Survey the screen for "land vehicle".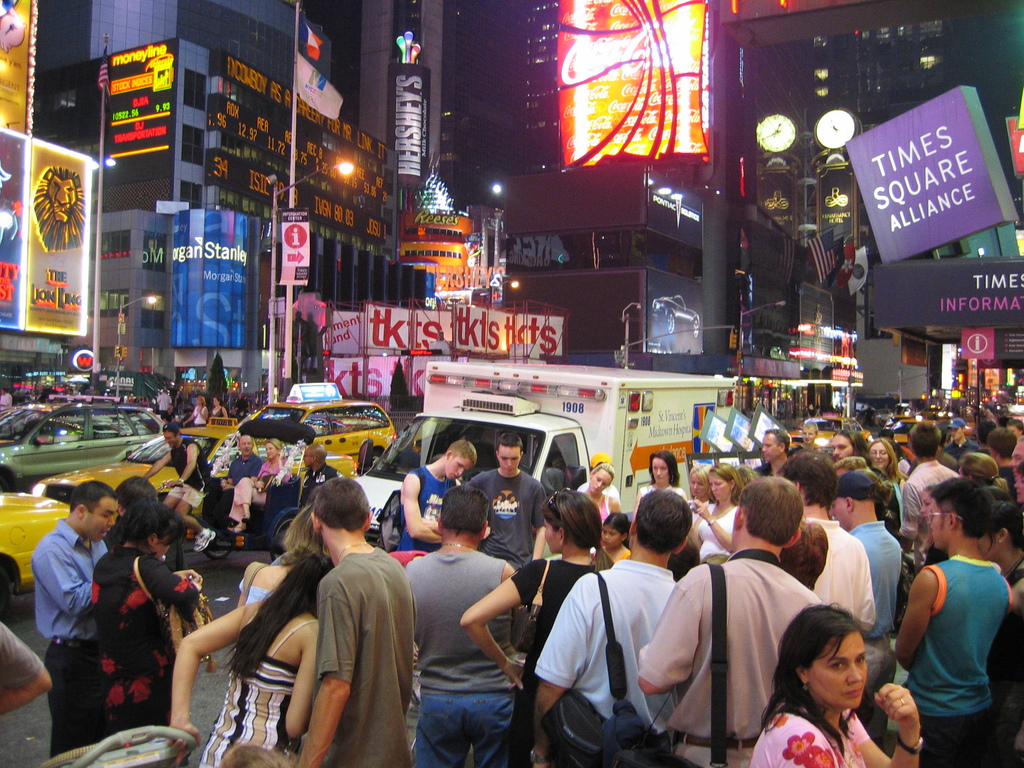
Survey found: select_region(788, 415, 876, 448).
